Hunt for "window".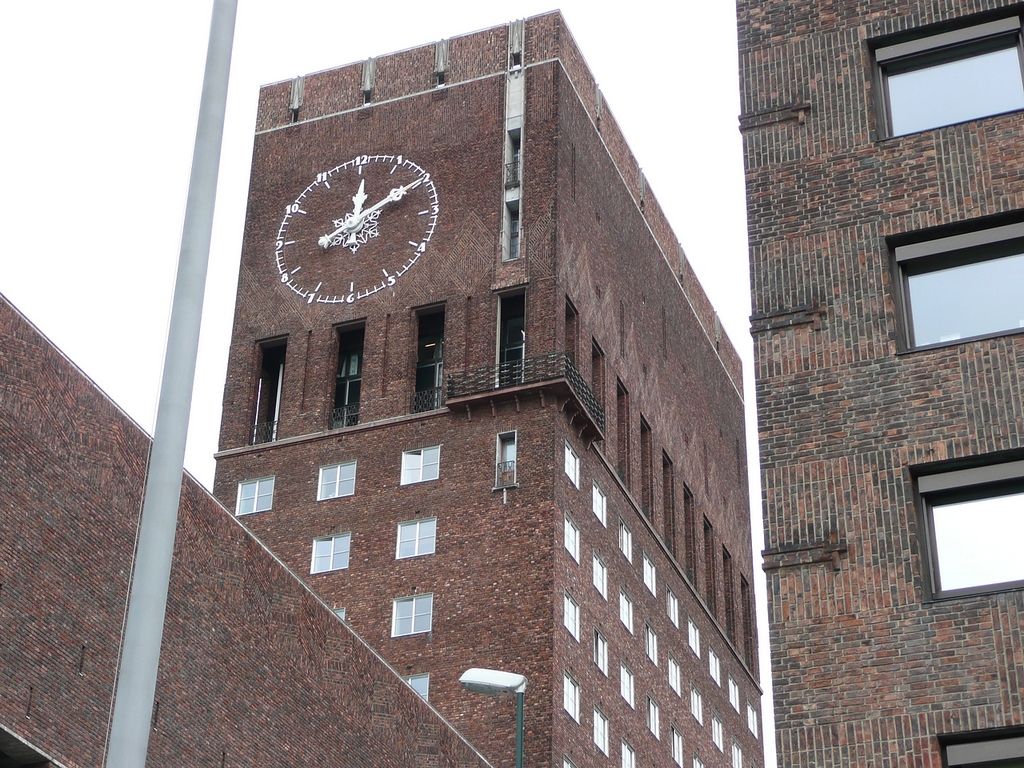
Hunted down at select_region(502, 126, 520, 197).
